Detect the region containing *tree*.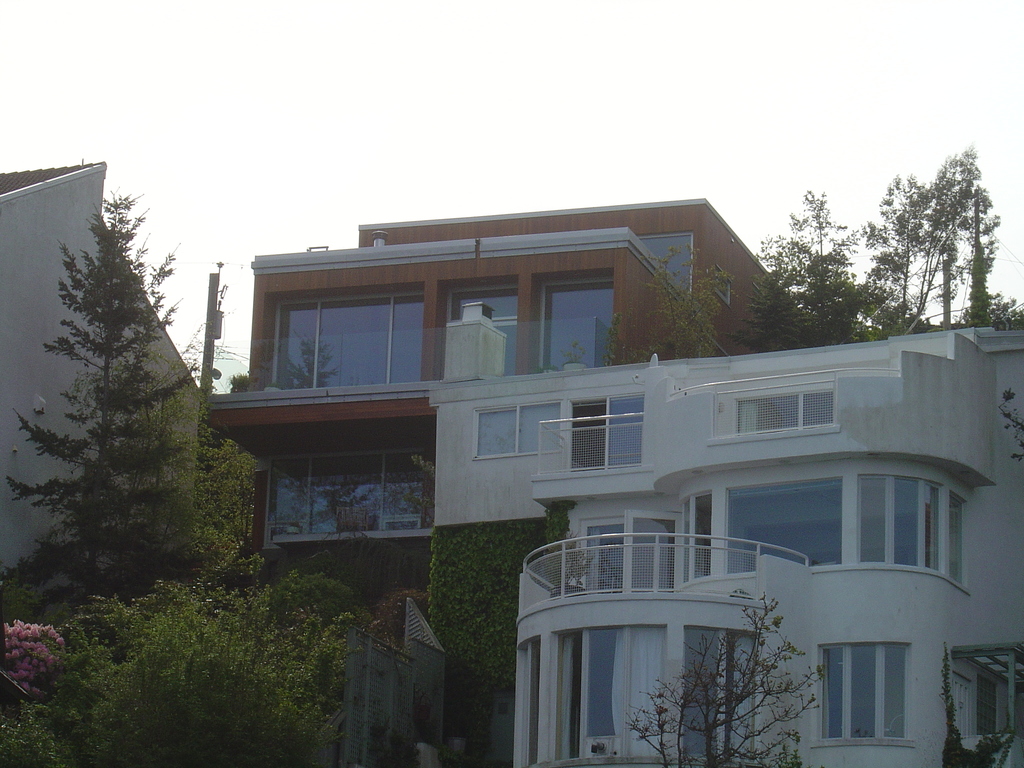
bbox(31, 165, 173, 657).
